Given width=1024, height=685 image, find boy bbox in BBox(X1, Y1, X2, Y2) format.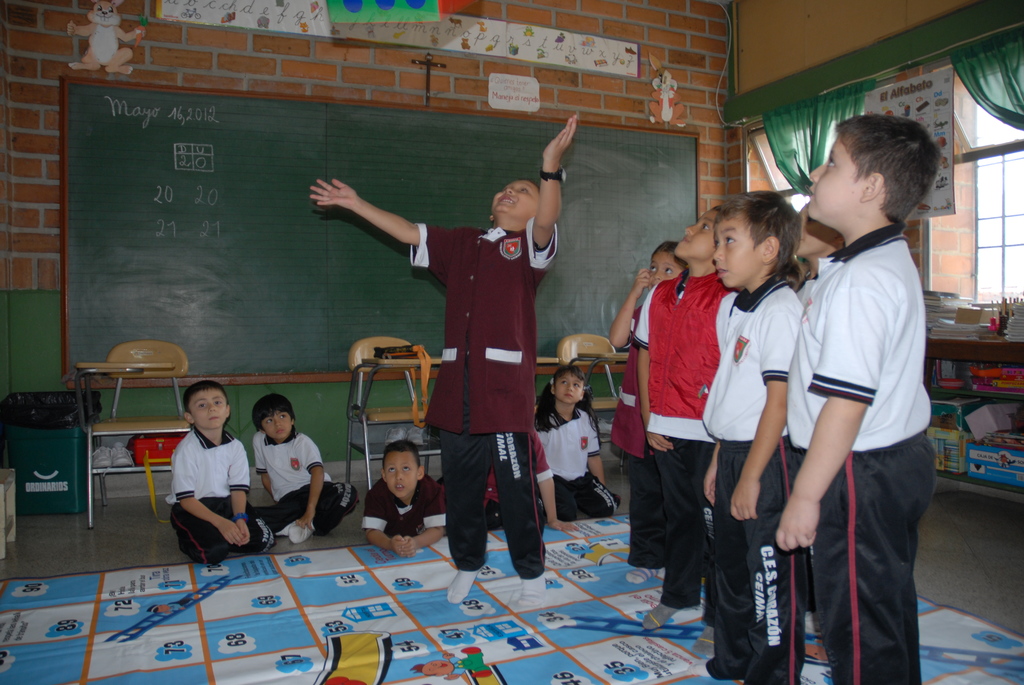
BBox(159, 380, 275, 562).
